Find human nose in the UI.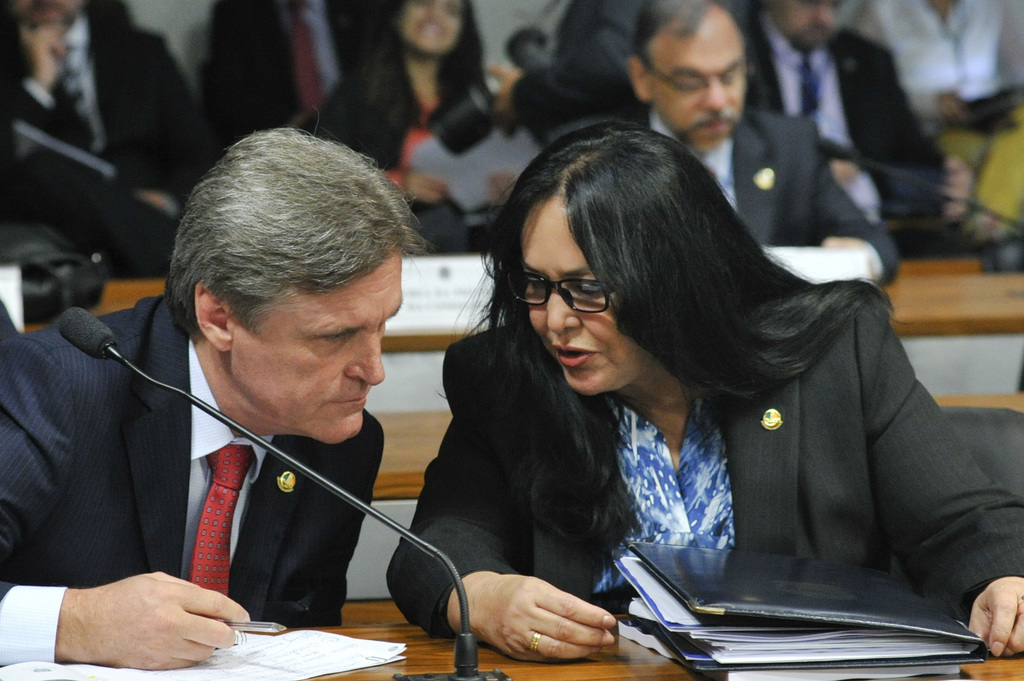
UI element at (701, 79, 731, 110).
